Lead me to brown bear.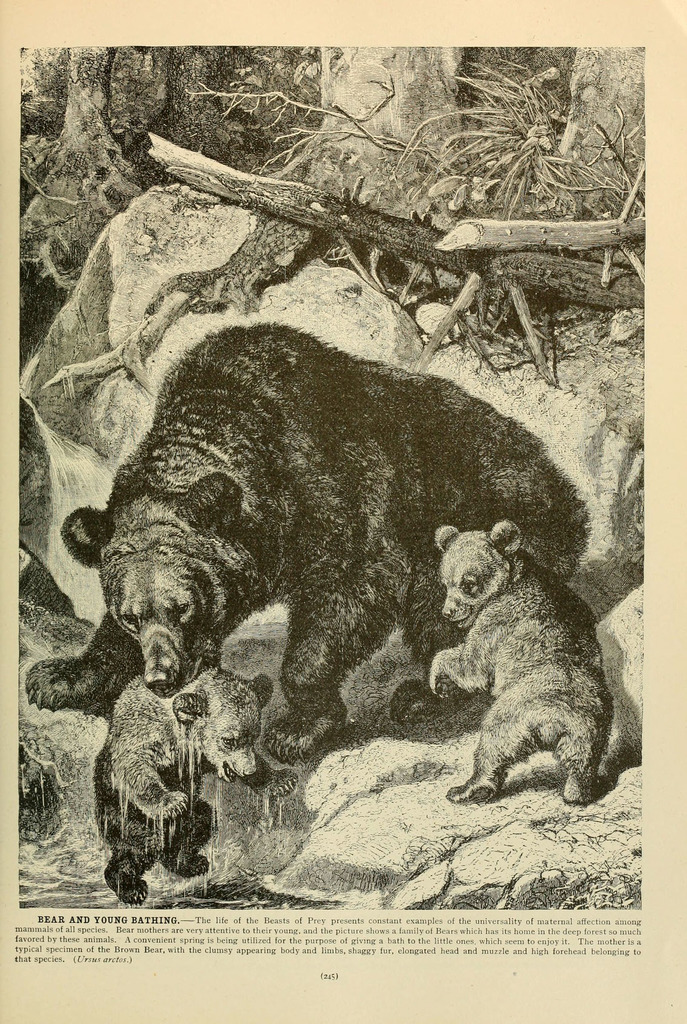
Lead to bbox(421, 515, 619, 810).
